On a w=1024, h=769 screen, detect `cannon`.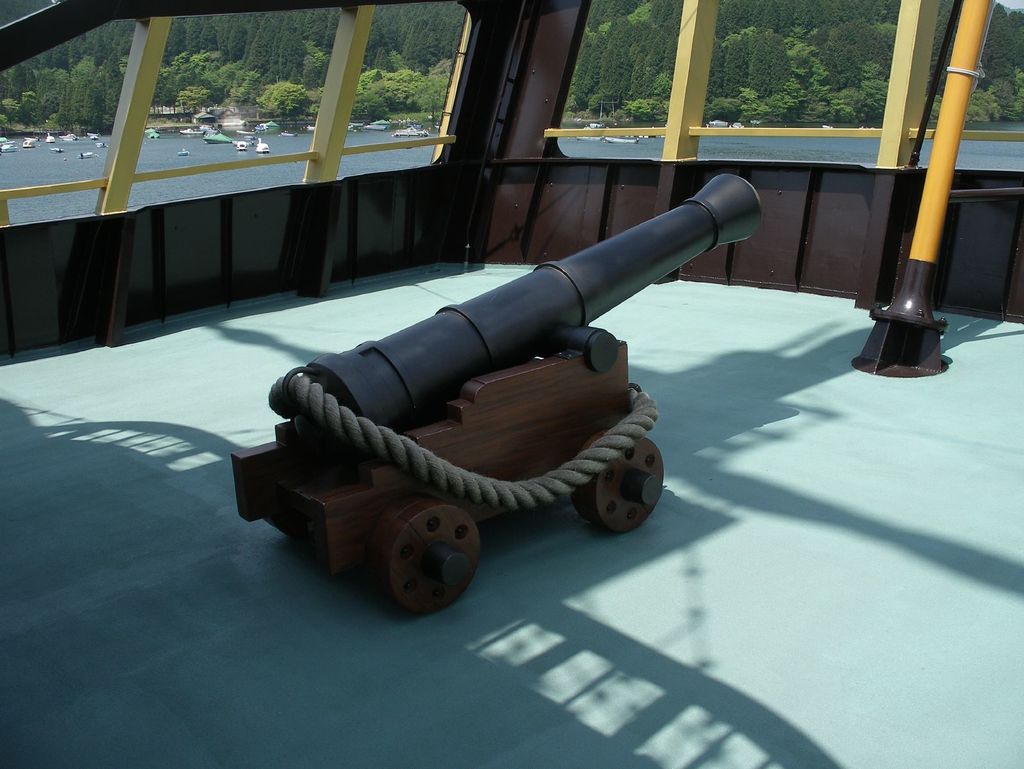
bbox=(232, 171, 771, 622).
